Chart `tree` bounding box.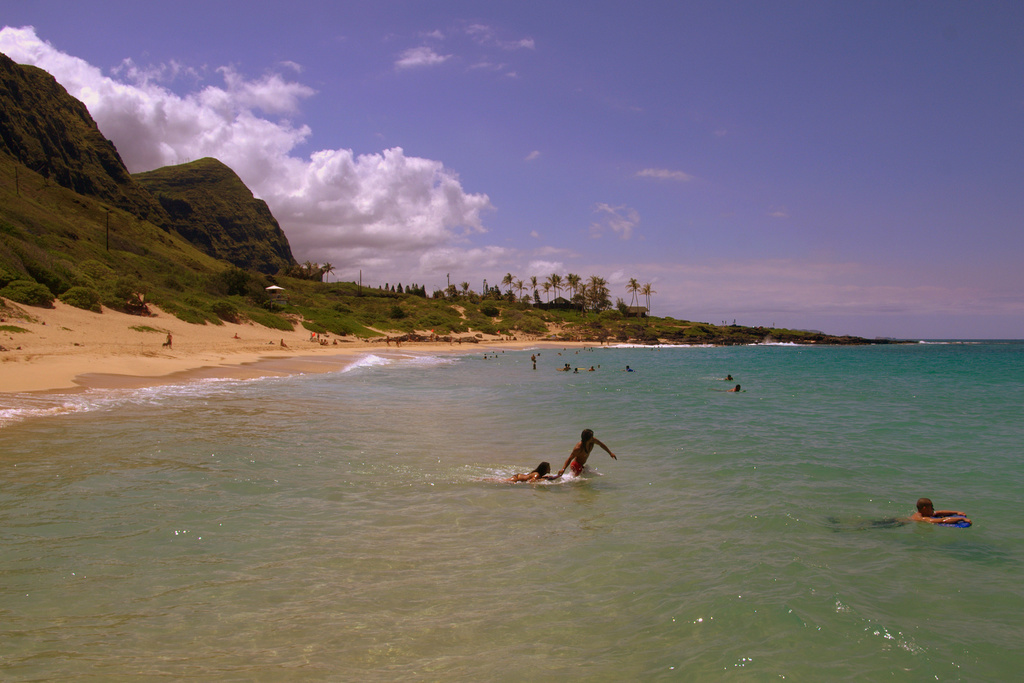
Charted: x1=458 y1=280 x2=471 y2=295.
